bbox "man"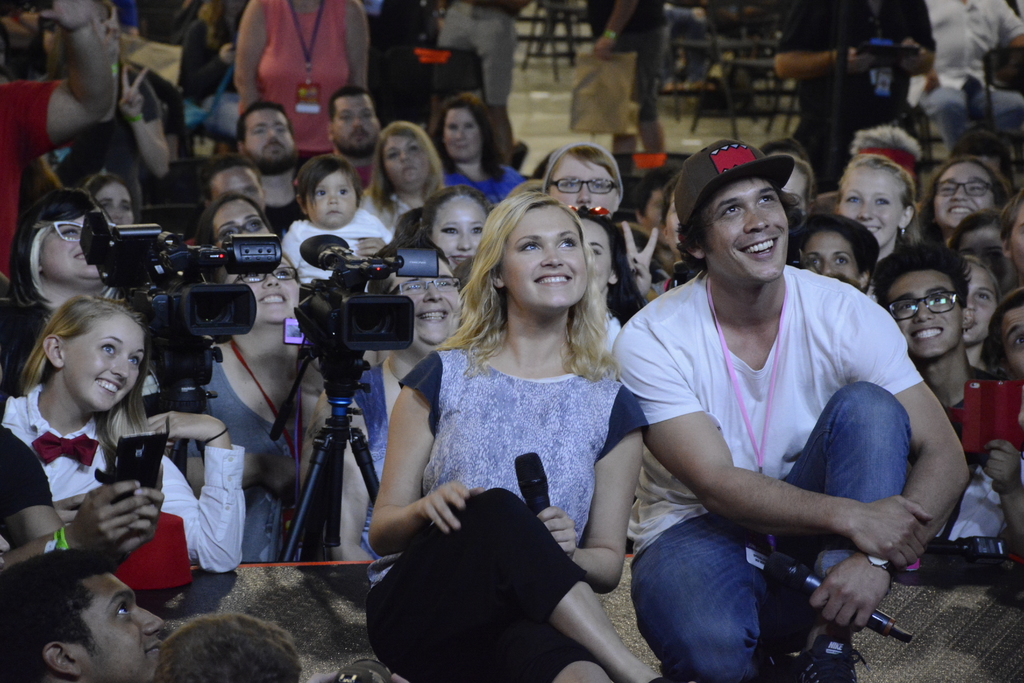
590/0/664/156
